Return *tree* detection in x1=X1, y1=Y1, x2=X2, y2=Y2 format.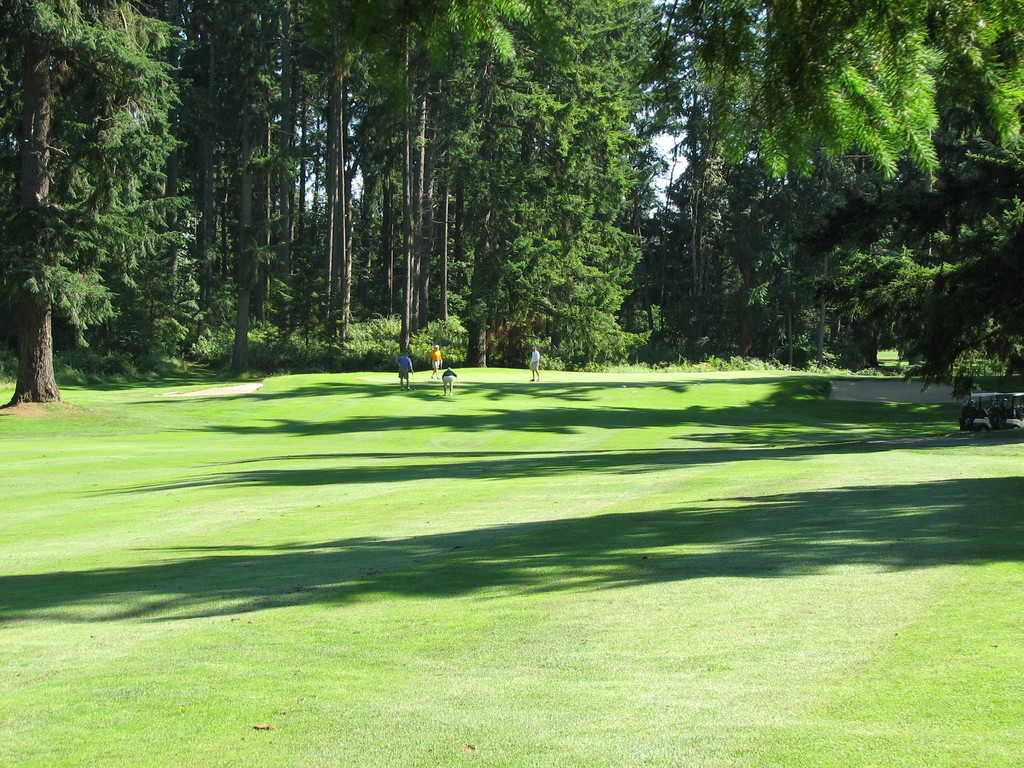
x1=234, y1=0, x2=335, y2=342.
